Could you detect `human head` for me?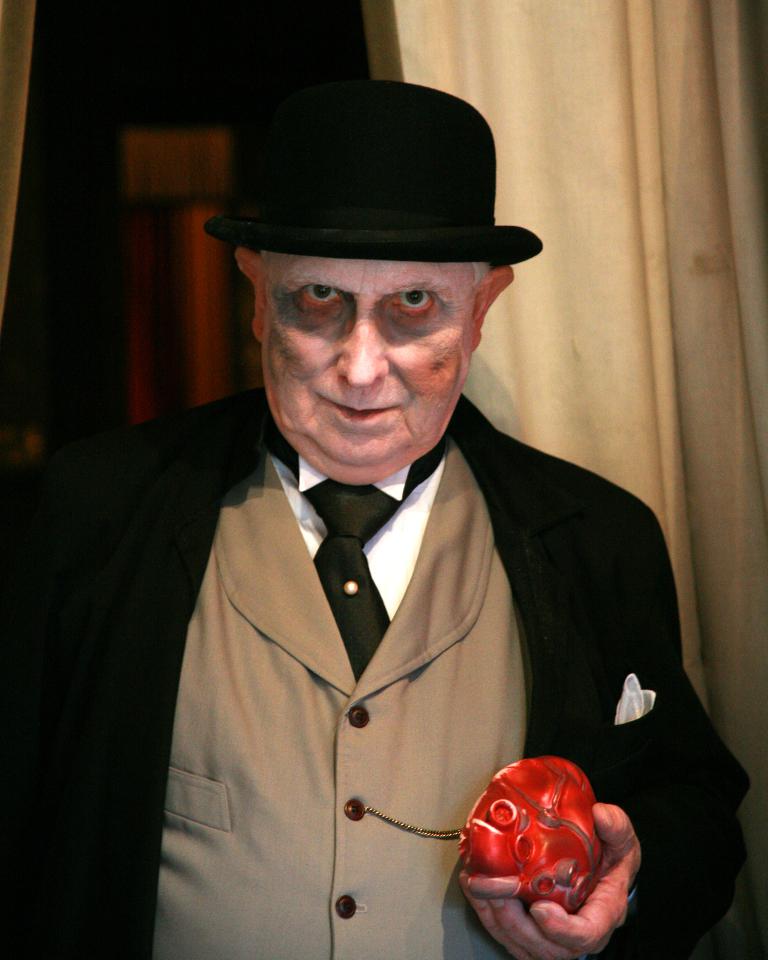
Detection result: 184, 65, 547, 484.
